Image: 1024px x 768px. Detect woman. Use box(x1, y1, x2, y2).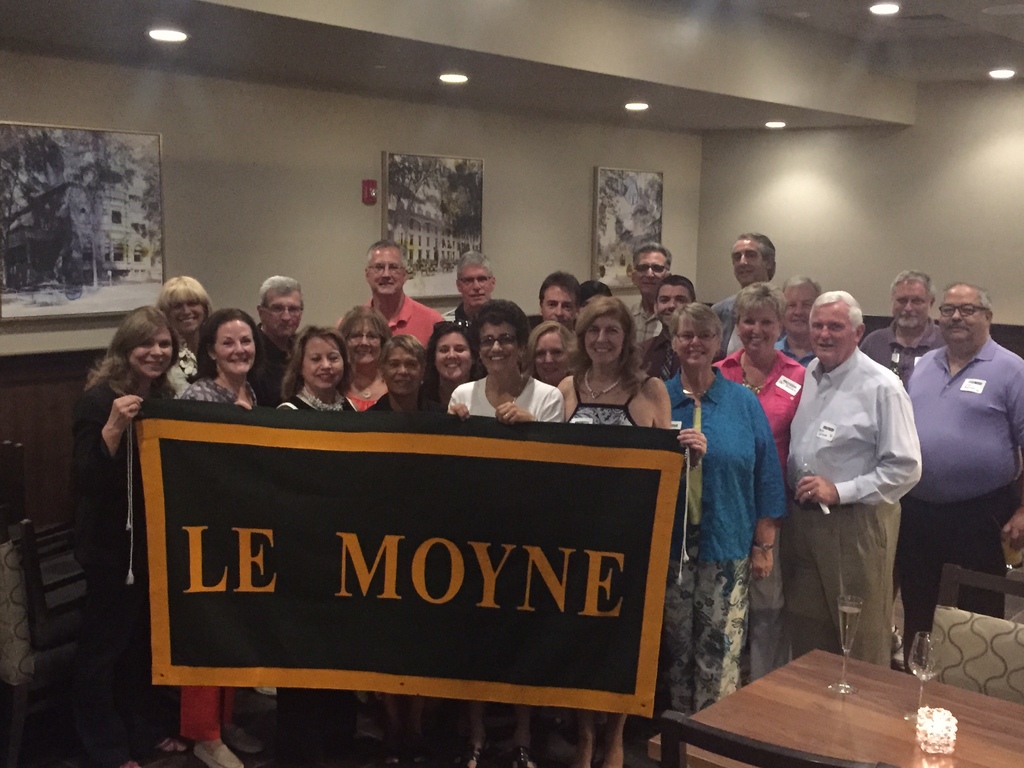
box(712, 283, 806, 681).
